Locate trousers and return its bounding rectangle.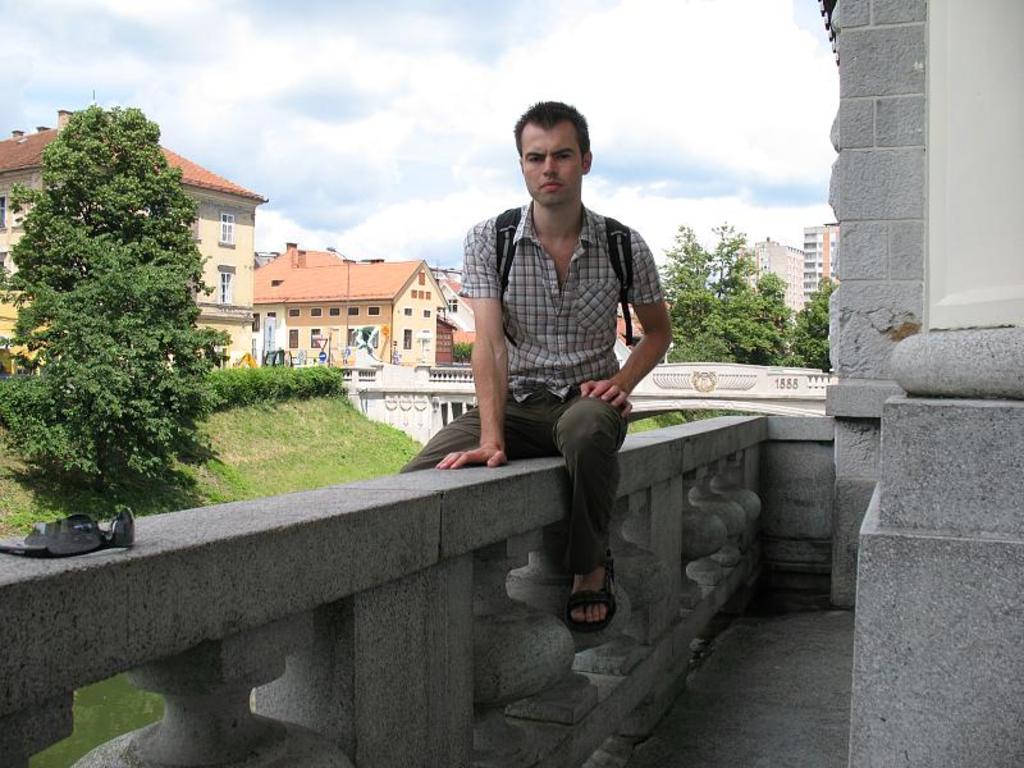
[left=396, top=384, right=627, bottom=572].
